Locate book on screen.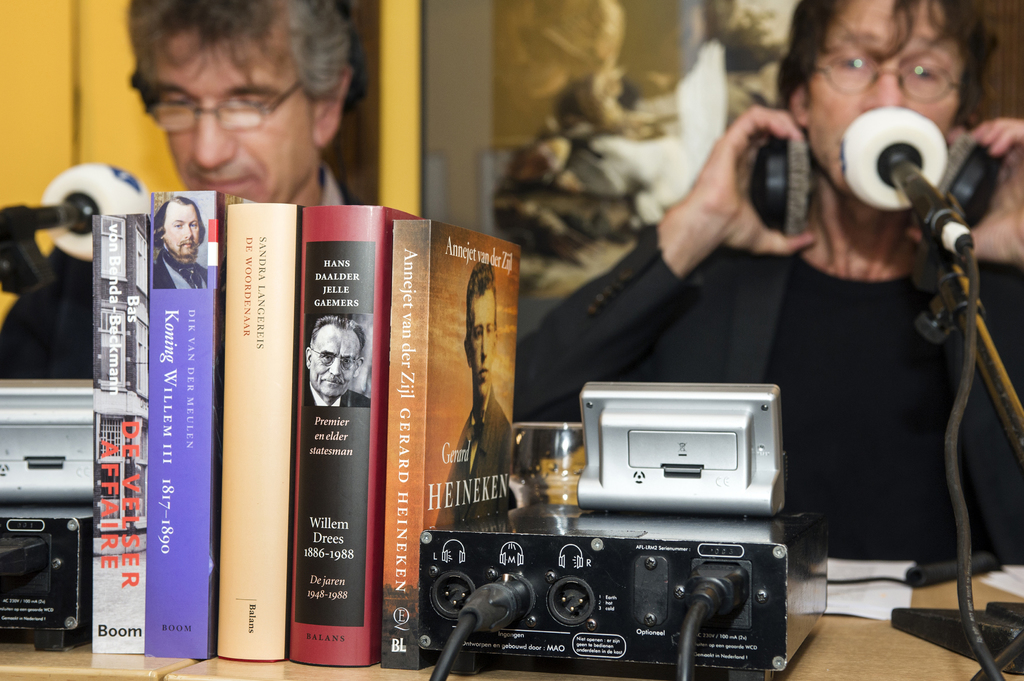
On screen at [x1=378, y1=220, x2=522, y2=668].
